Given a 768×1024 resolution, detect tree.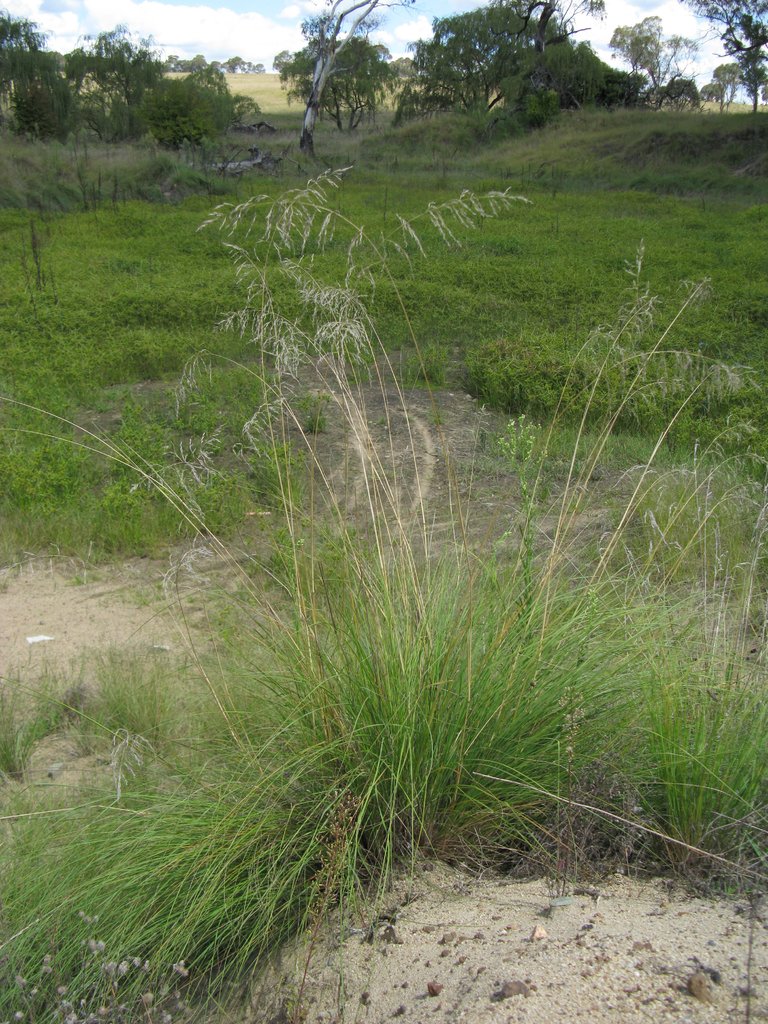
x1=679 y1=0 x2=767 y2=56.
